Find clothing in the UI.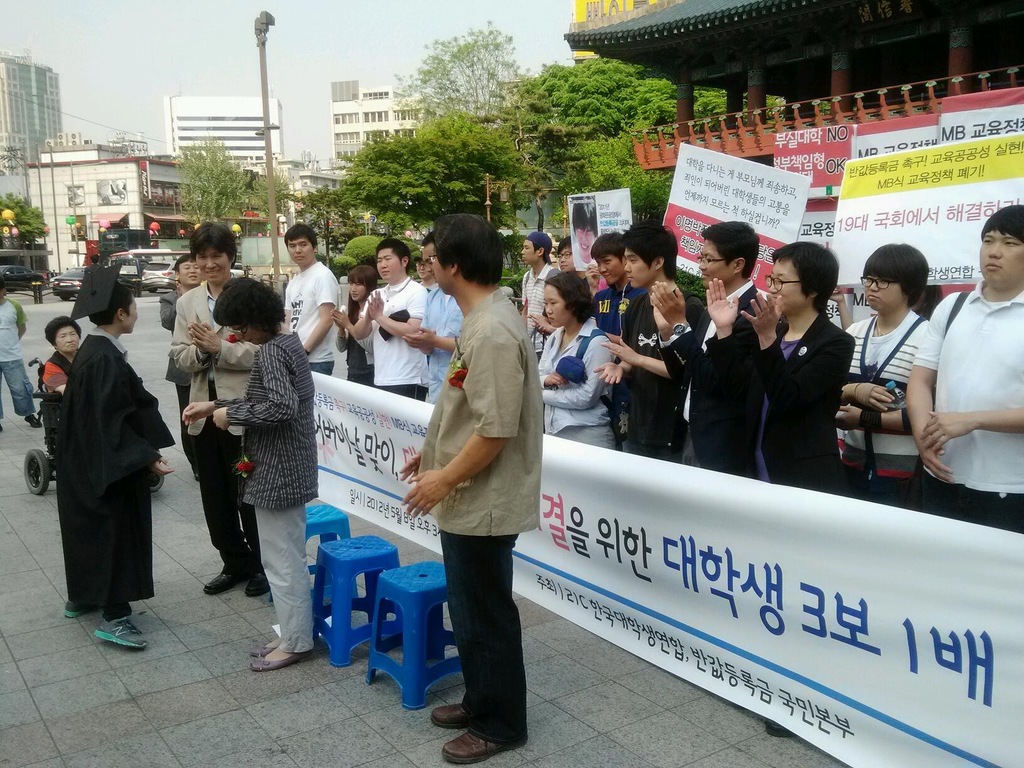
UI element at BBox(216, 324, 314, 655).
